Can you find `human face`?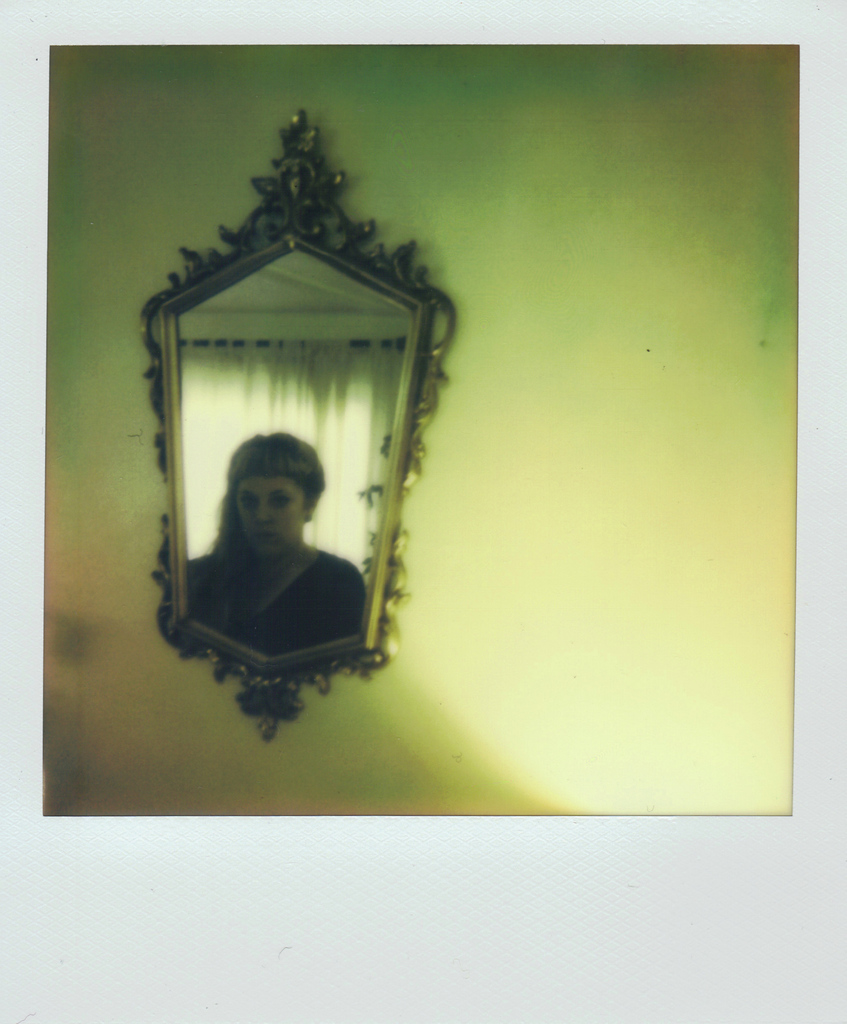
Yes, bounding box: pyautogui.locateOnScreen(236, 479, 303, 557).
